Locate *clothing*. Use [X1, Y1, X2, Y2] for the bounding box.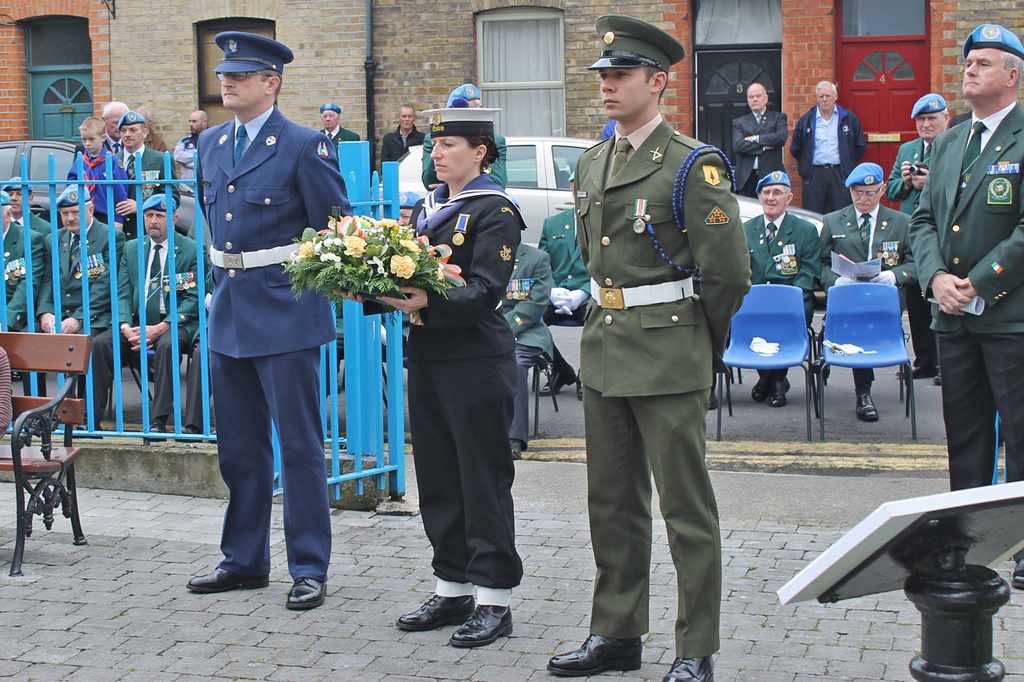
[794, 104, 858, 218].
